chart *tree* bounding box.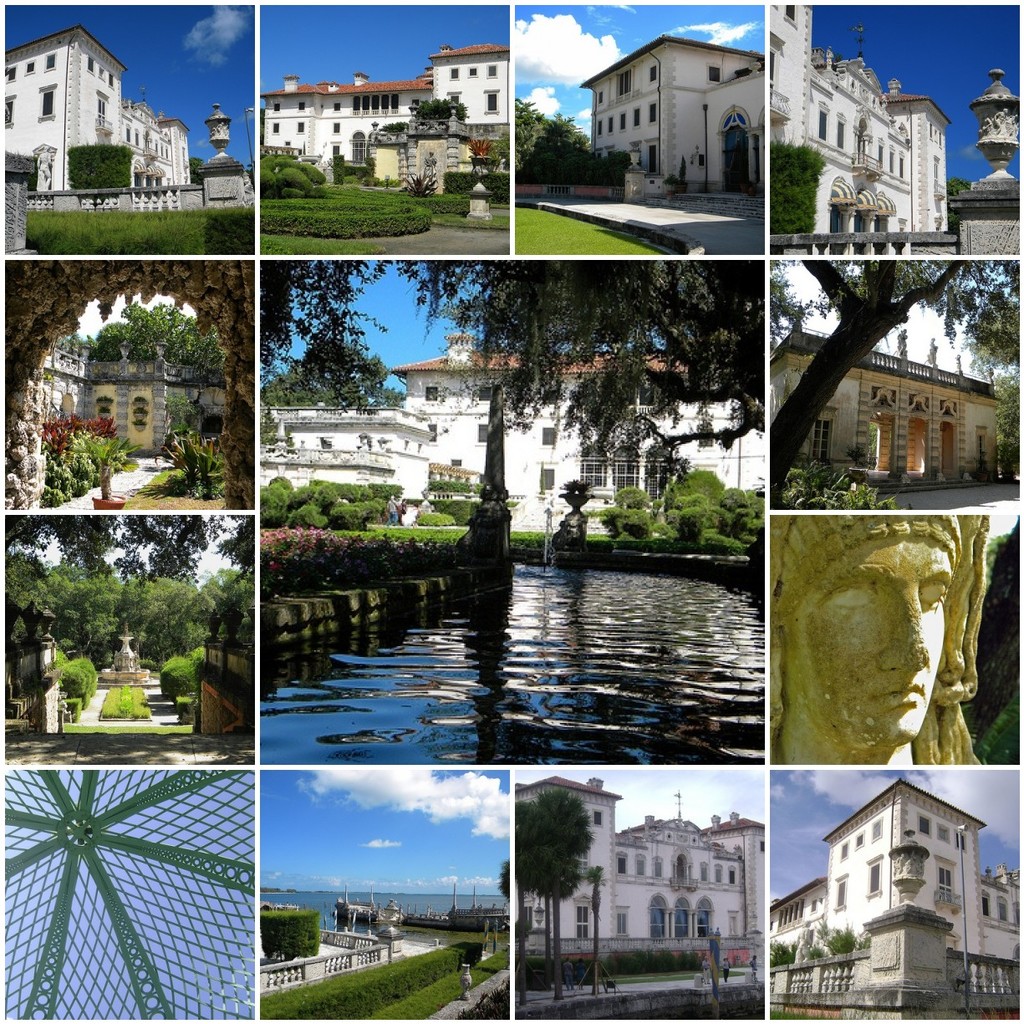
Charted: <bbox>774, 252, 1023, 507</bbox>.
